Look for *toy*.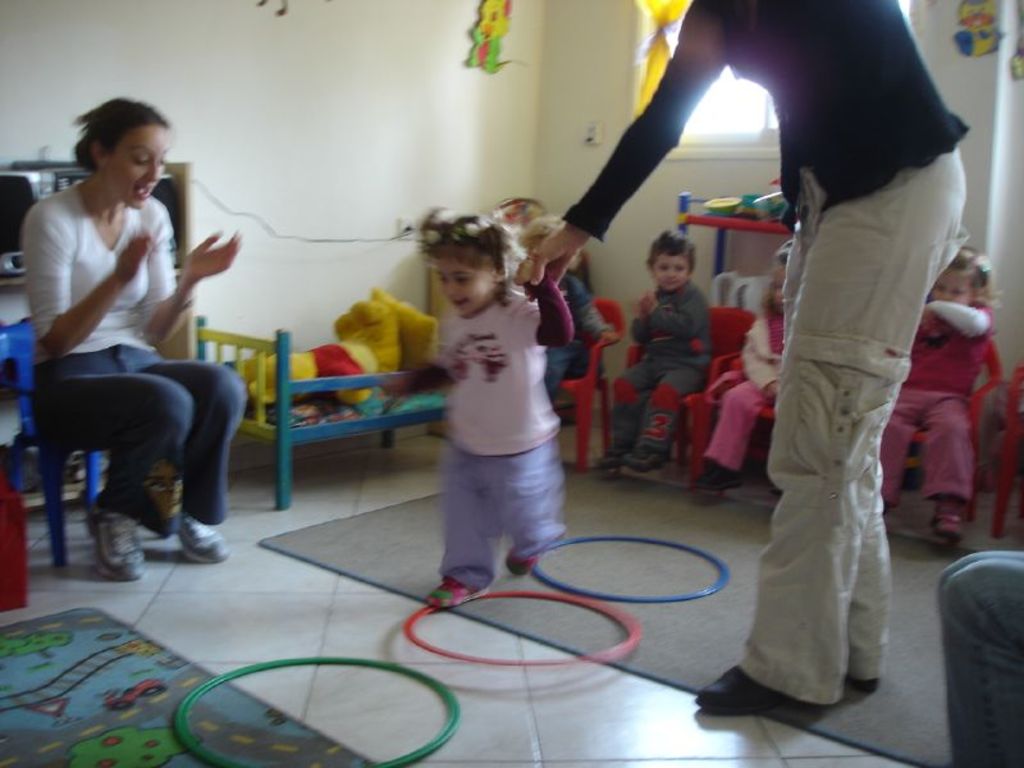
Found: bbox=[703, 197, 750, 220].
